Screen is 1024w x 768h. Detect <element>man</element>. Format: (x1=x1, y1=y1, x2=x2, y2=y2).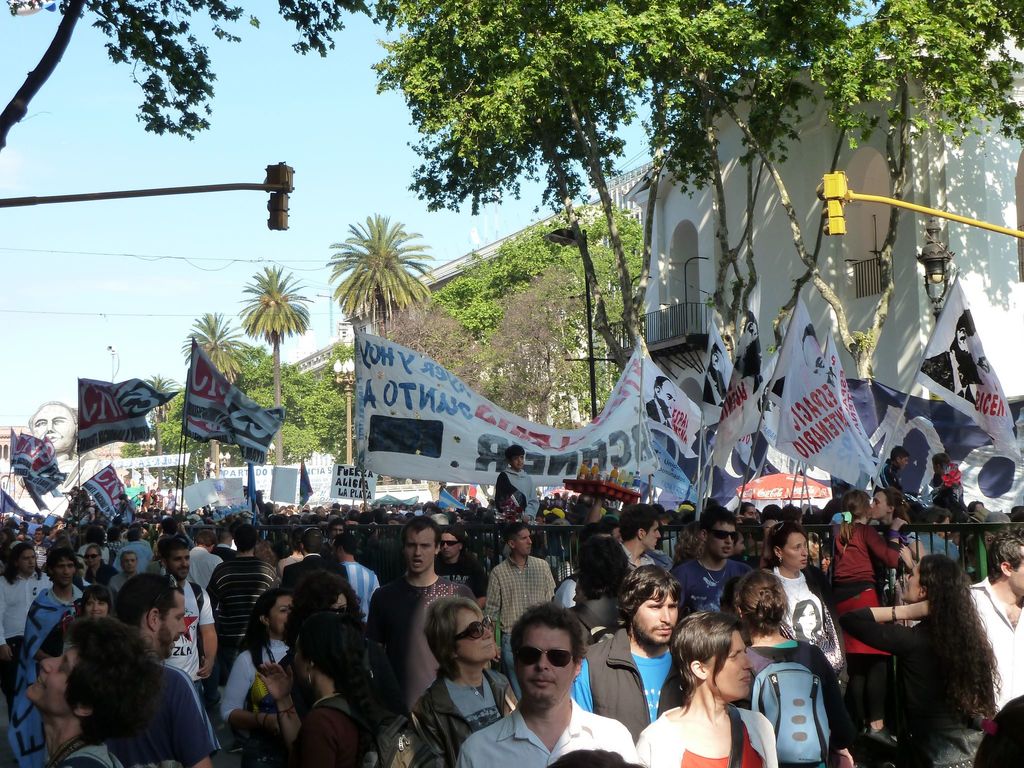
(x1=573, y1=563, x2=684, y2=745).
